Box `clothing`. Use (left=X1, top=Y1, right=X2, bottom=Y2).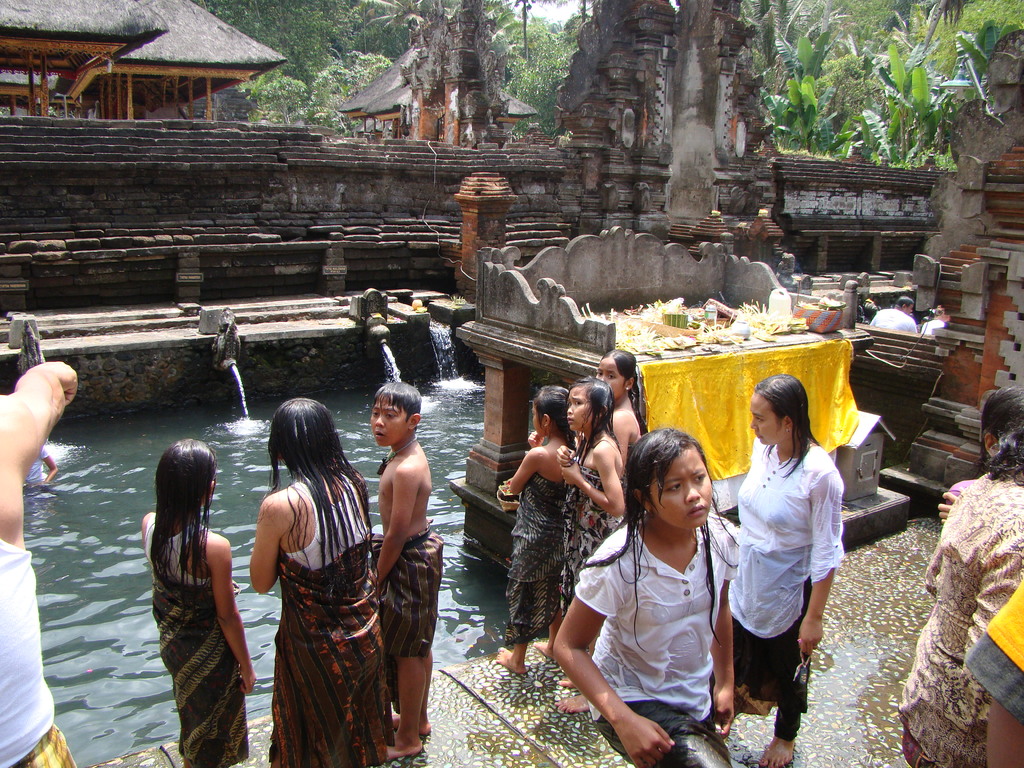
(left=503, top=468, right=570, bottom=646).
